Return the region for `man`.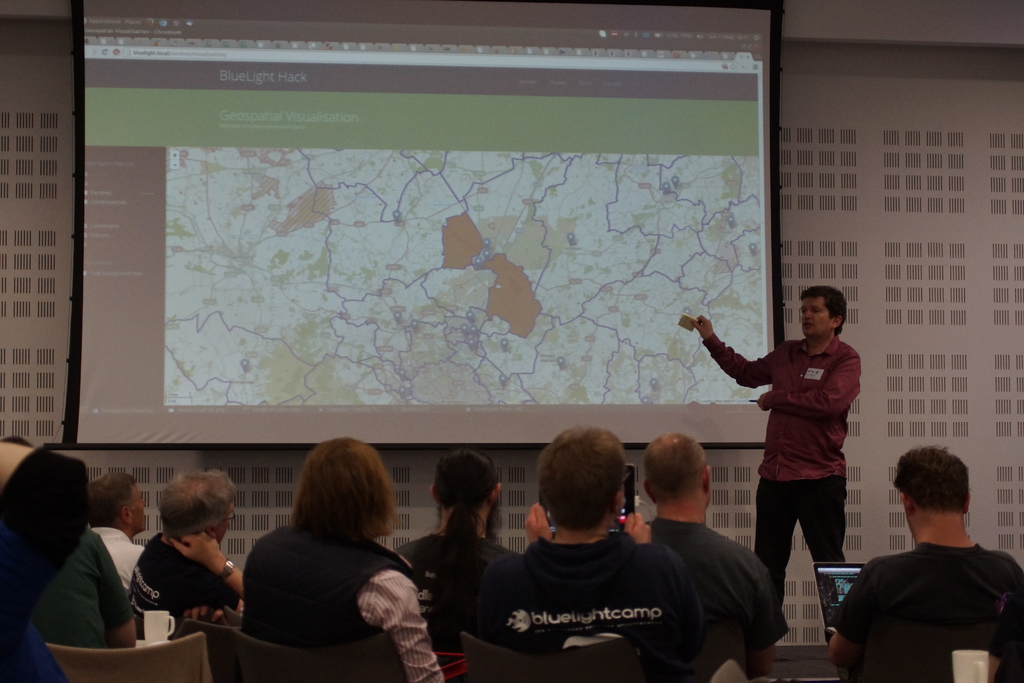
[x1=698, y1=288, x2=858, y2=600].
